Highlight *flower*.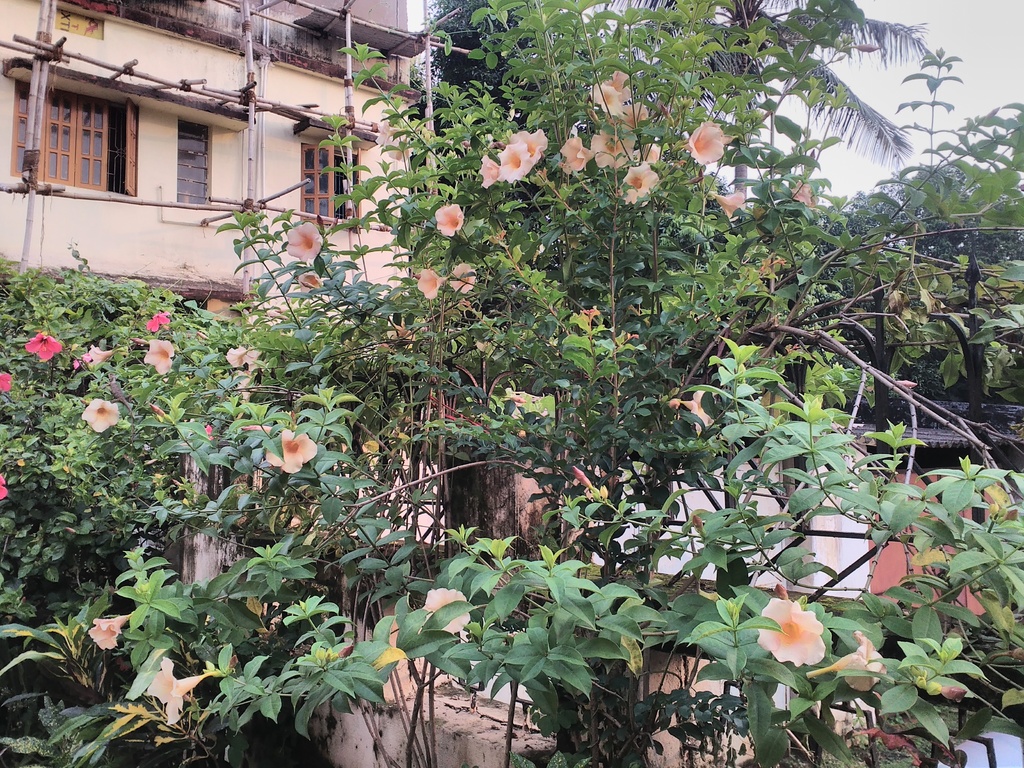
Highlighted region: [left=397, top=315, right=423, bottom=341].
